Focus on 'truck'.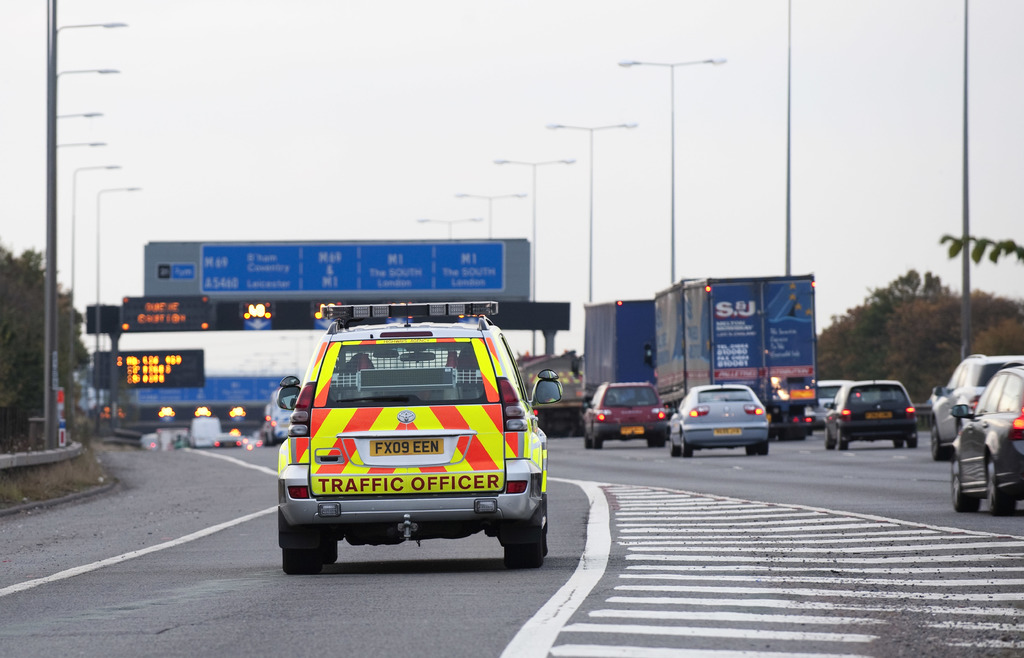
Focused at detection(267, 317, 563, 588).
